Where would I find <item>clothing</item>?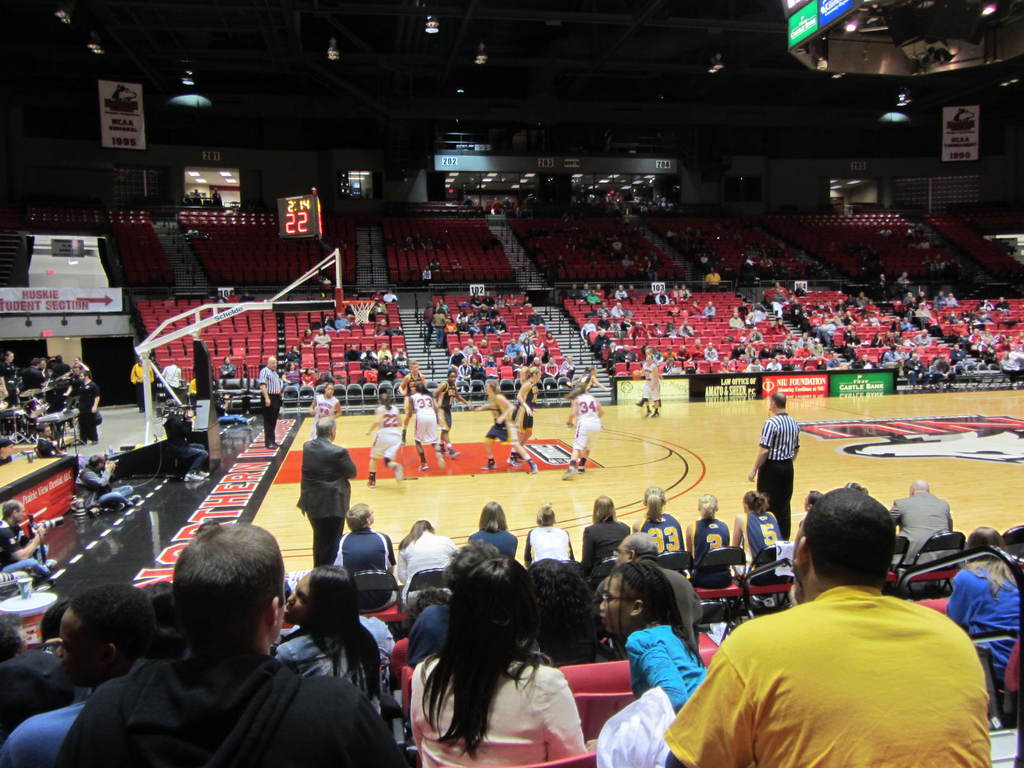
At bbox=(610, 308, 628, 322).
